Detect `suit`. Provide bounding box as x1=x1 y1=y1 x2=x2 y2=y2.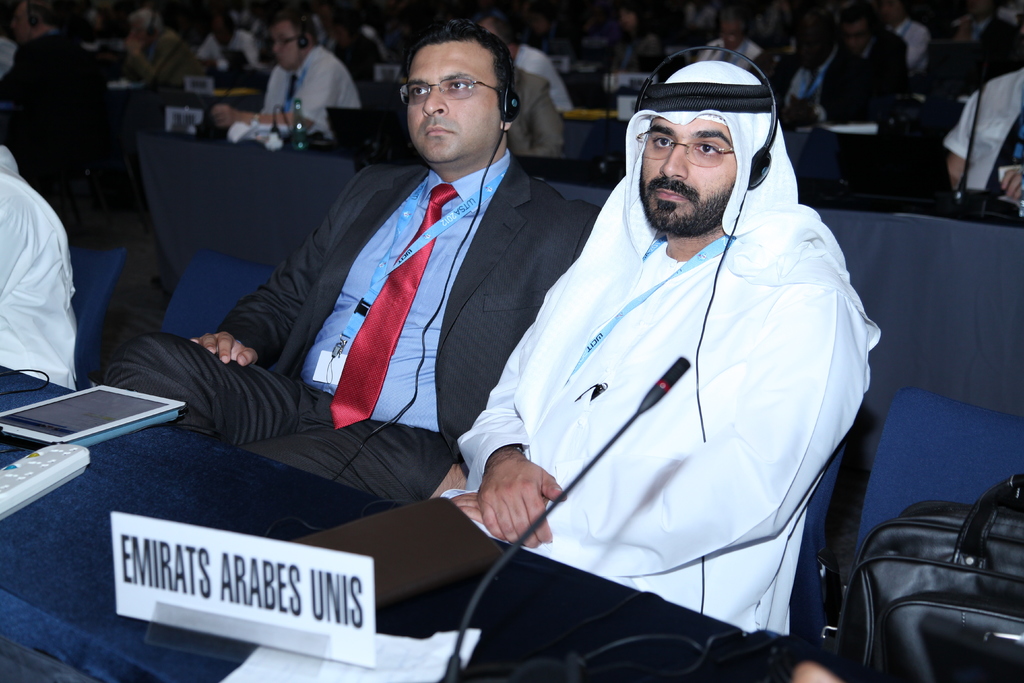
x1=767 y1=42 x2=899 y2=132.
